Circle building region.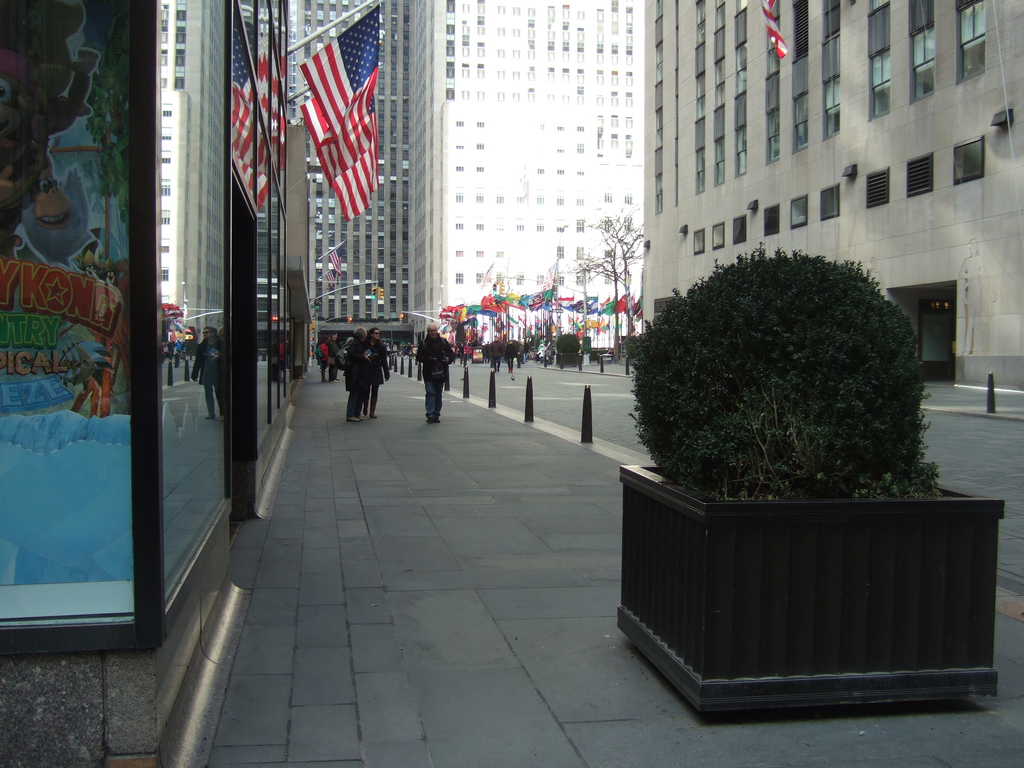
Region: bbox=[398, 0, 646, 368].
